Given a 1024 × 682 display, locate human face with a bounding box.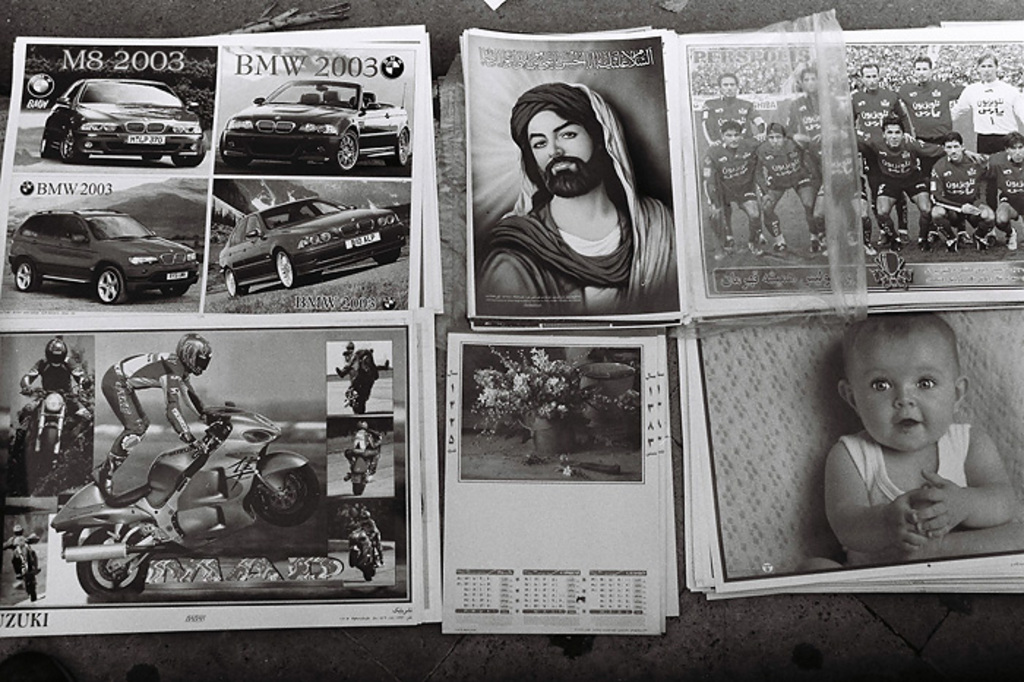
Located: left=803, top=70, right=816, bottom=91.
